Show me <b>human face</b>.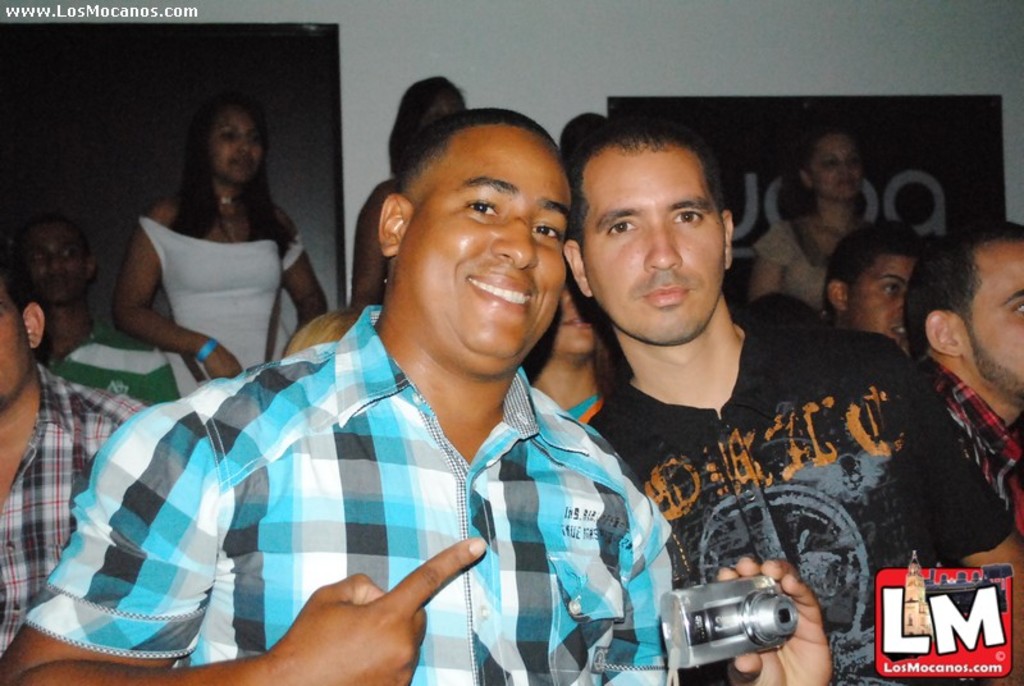
<b>human face</b> is here: box=[855, 256, 913, 347].
